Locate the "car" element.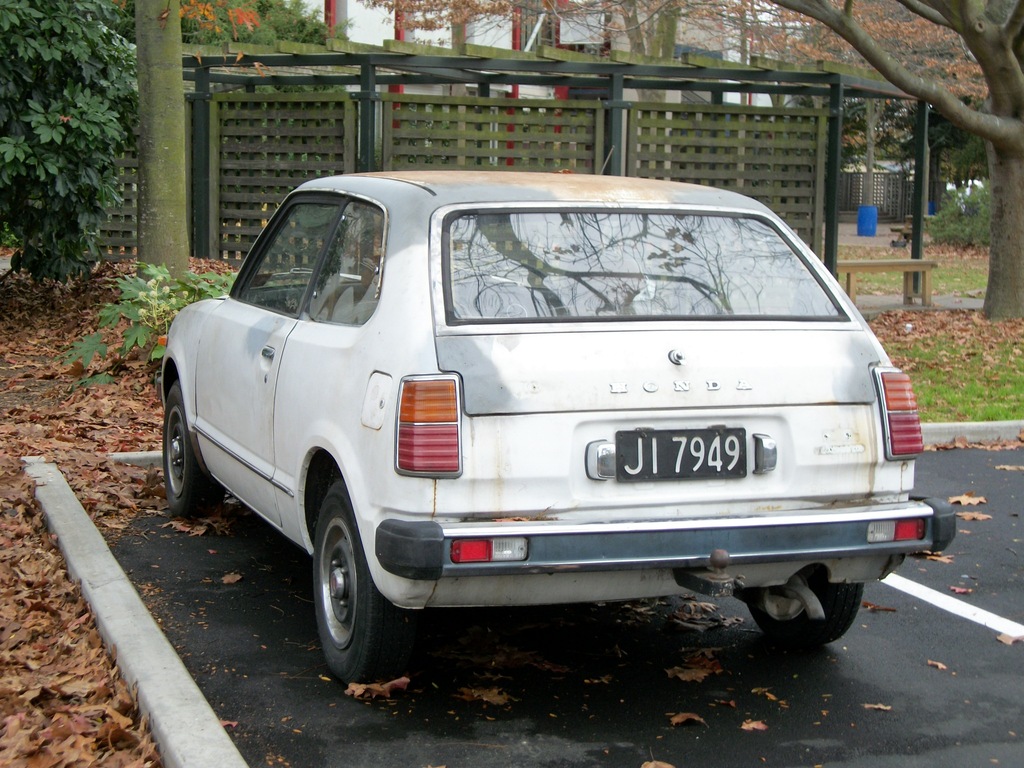
Element bbox: select_region(158, 166, 961, 654).
